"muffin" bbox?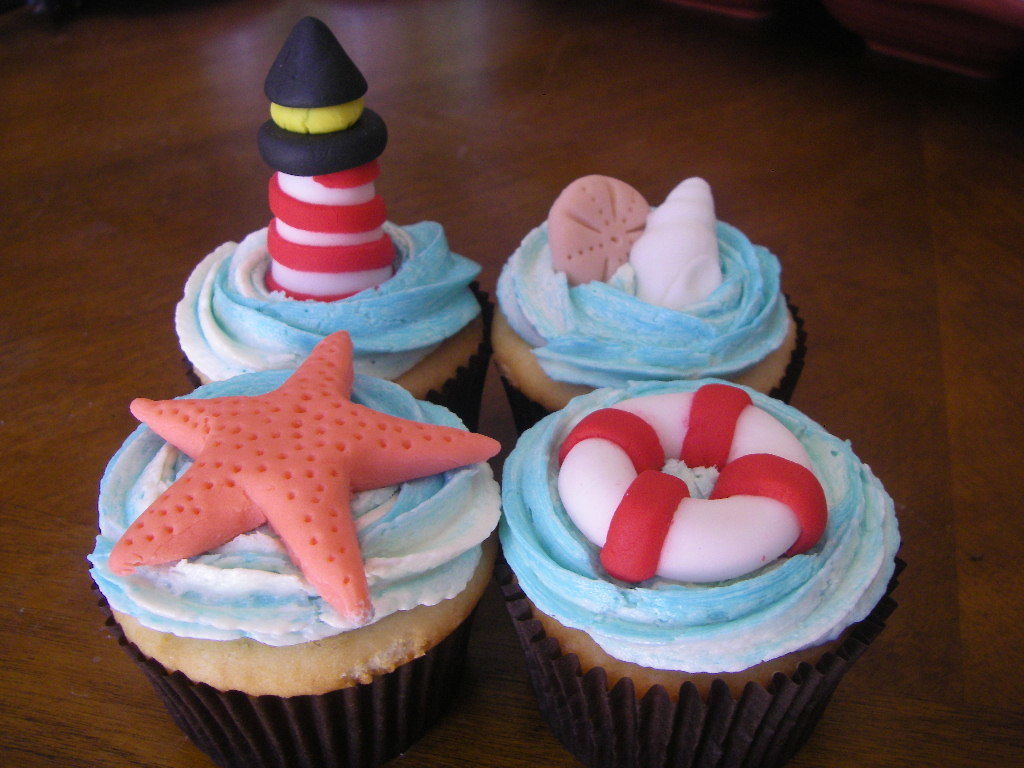
x1=173 y1=16 x2=493 y2=433
